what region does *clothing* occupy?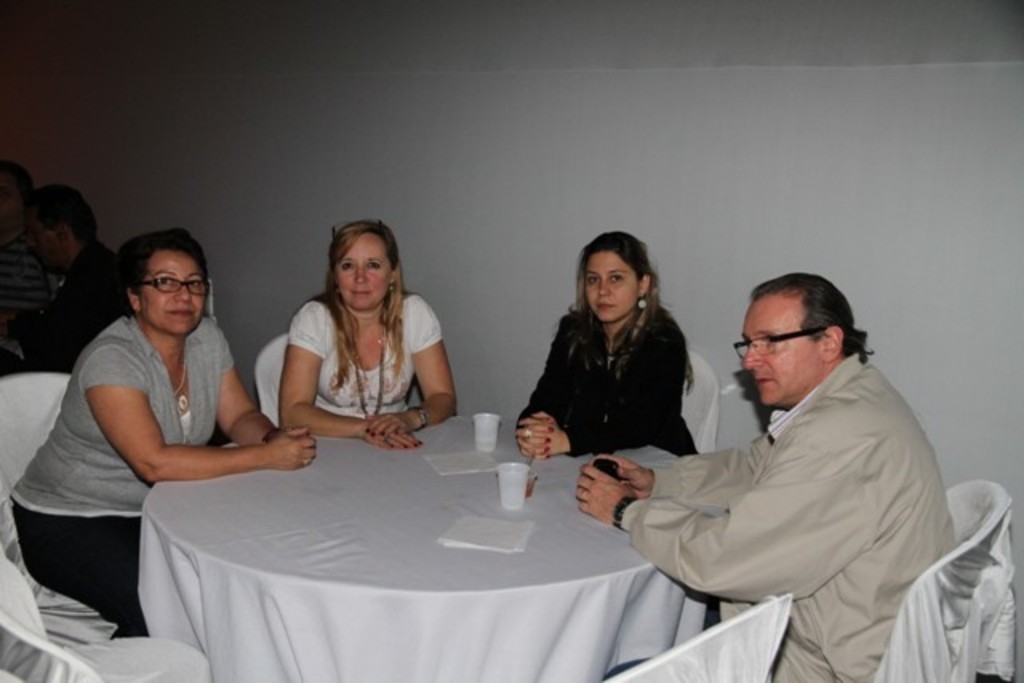
bbox=(10, 243, 130, 366).
